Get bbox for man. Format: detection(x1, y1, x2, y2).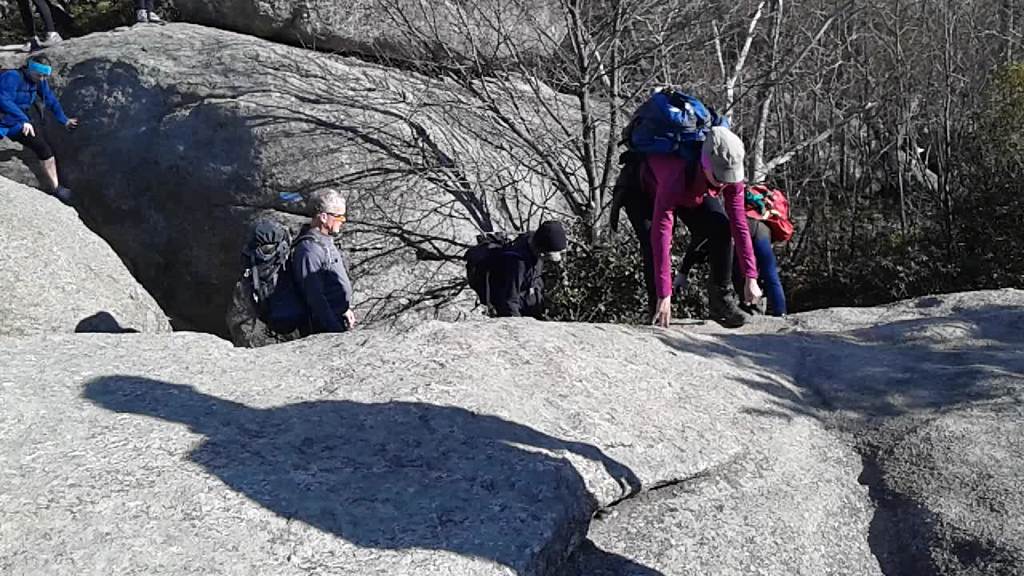
detection(492, 219, 564, 321).
